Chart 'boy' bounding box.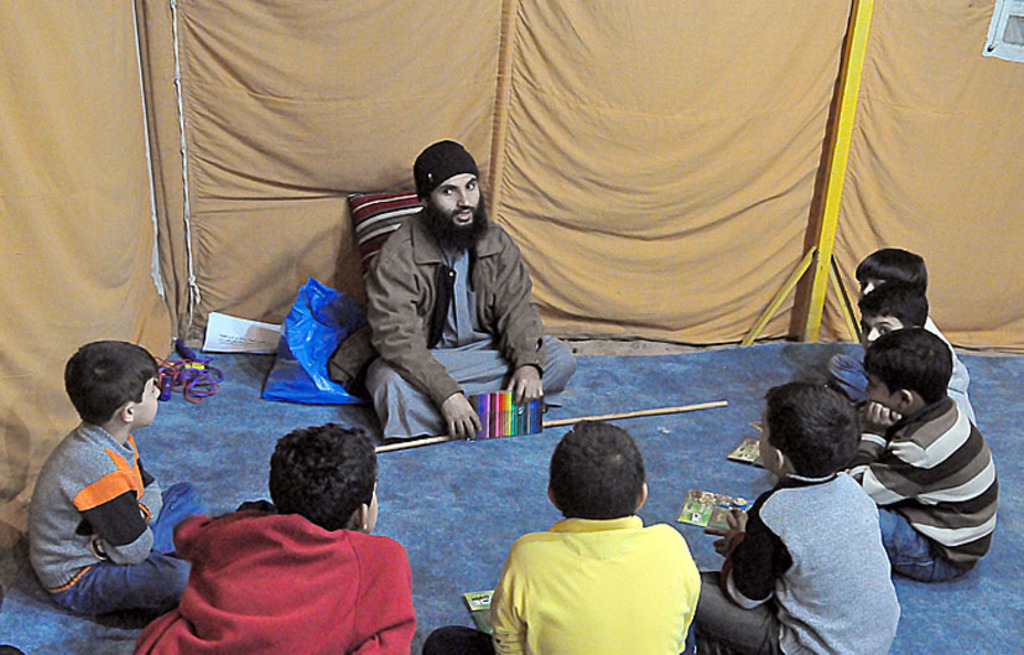
Charted: (137, 425, 417, 654).
